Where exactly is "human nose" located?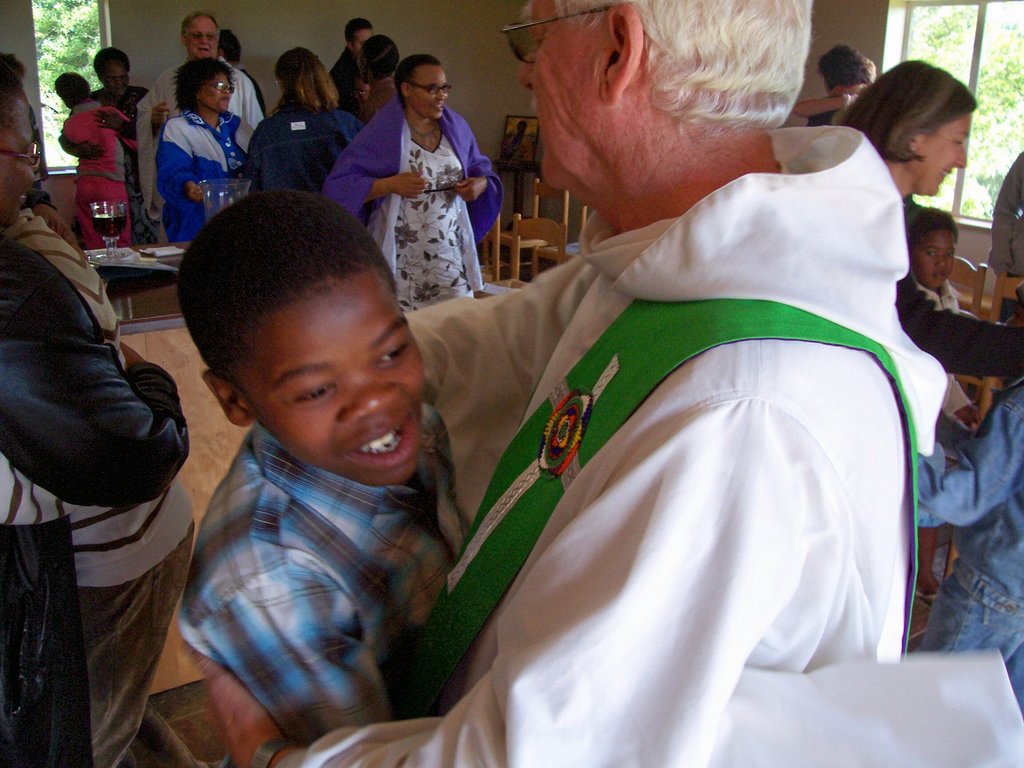
Its bounding box is crop(200, 34, 207, 46).
